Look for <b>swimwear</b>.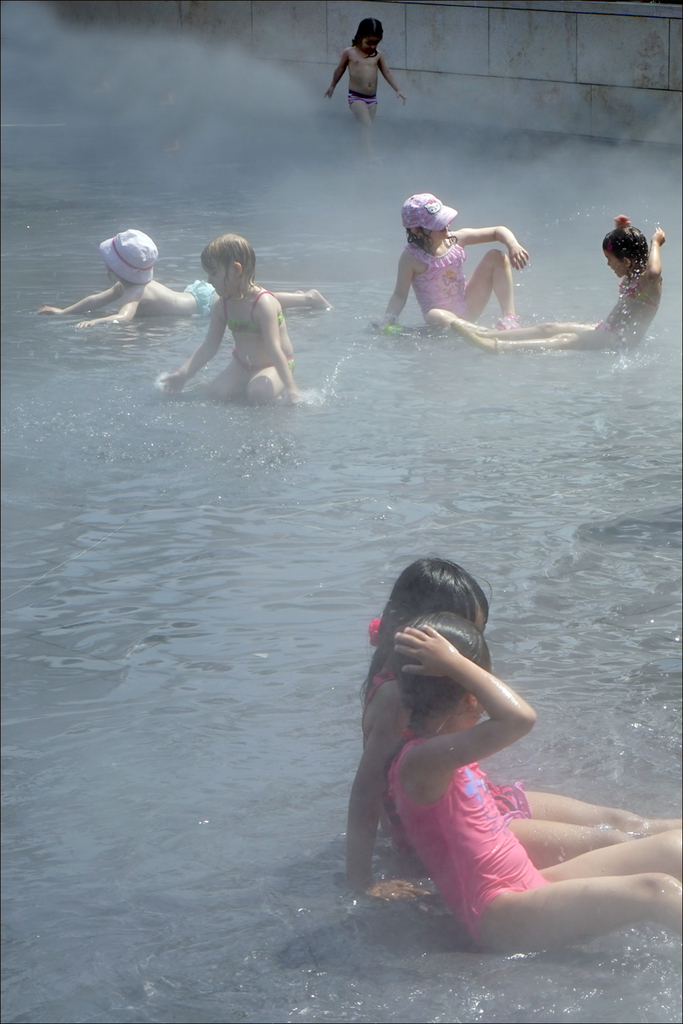
Found: rect(619, 270, 651, 310).
